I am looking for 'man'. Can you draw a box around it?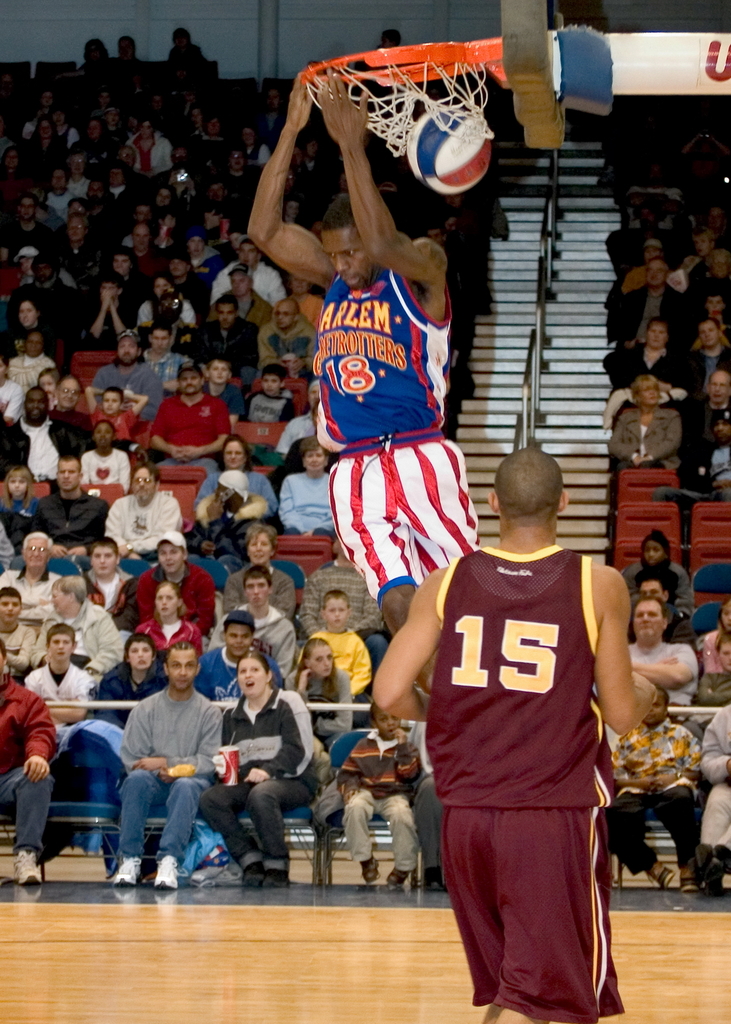
Sure, the bounding box is [left=120, top=660, right=240, bottom=898].
